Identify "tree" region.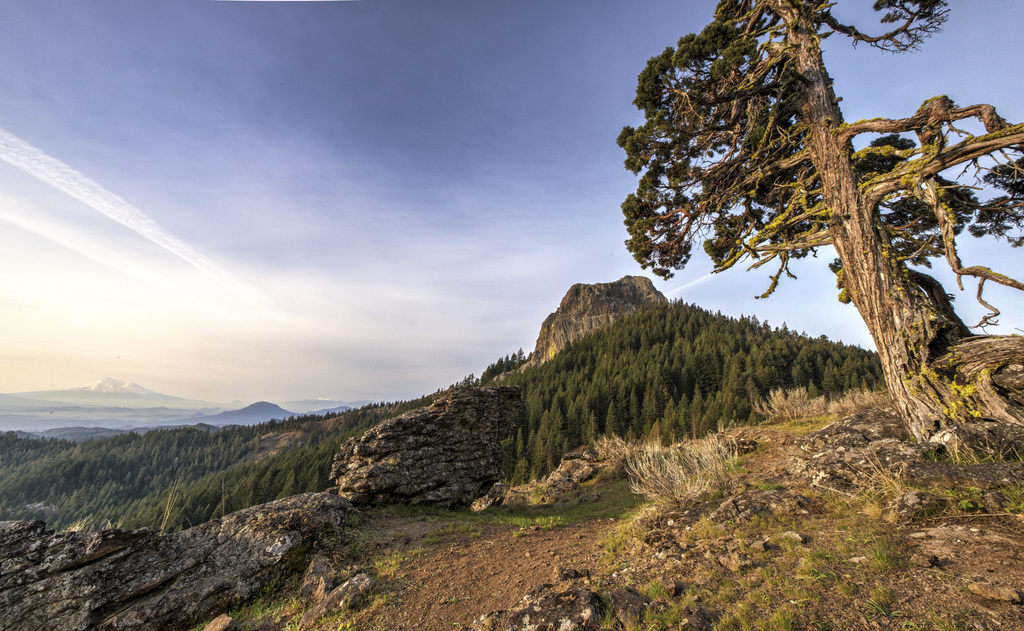
Region: x1=612 y1=3 x2=988 y2=414.
